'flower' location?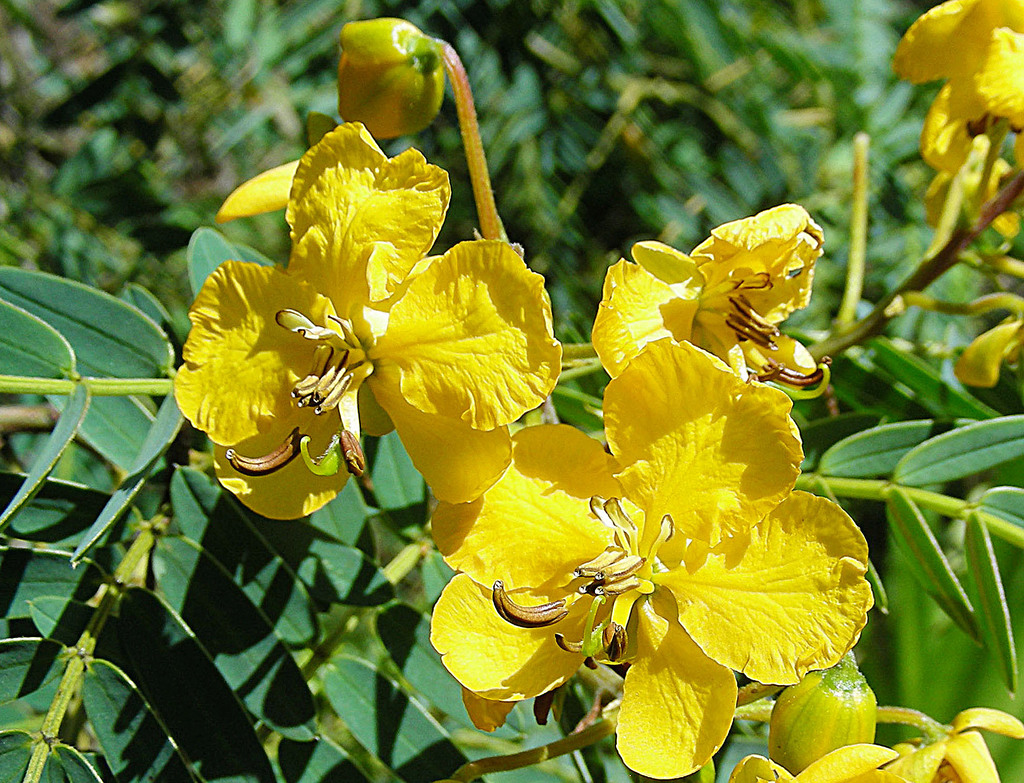
<region>899, 0, 1023, 176</region>
